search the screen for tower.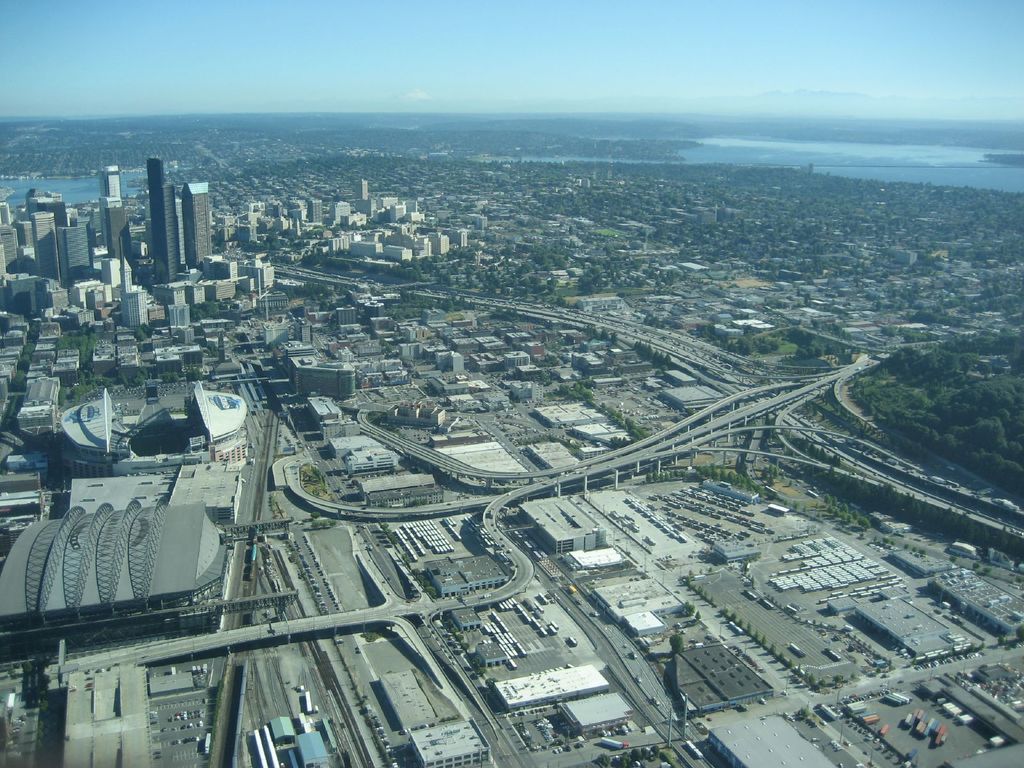
Found at pyautogui.locateOnScreen(31, 208, 58, 282).
